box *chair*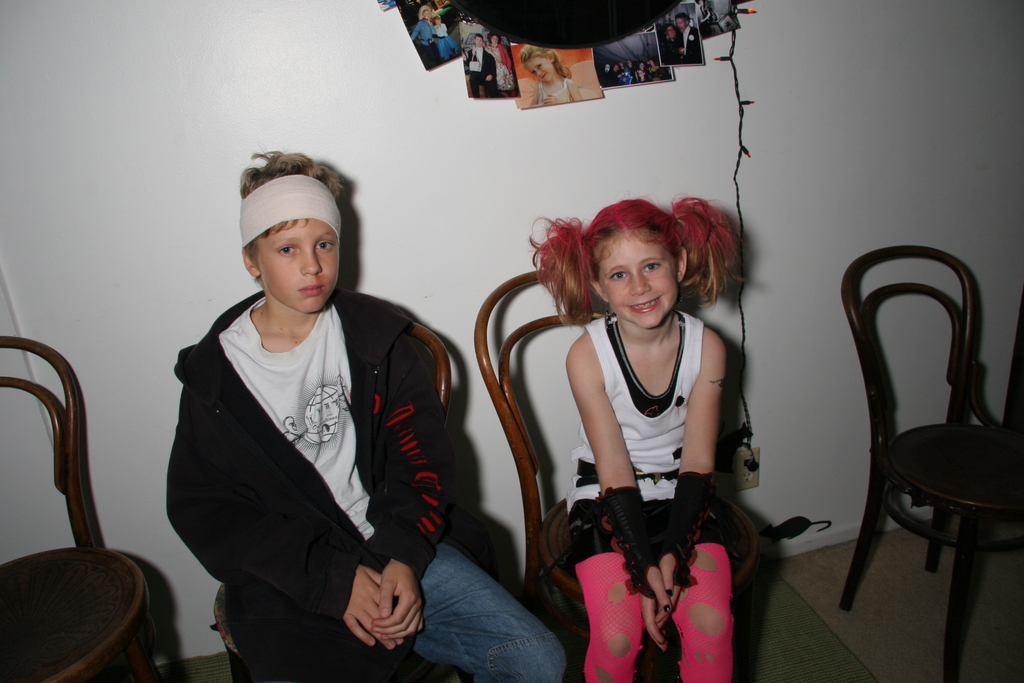
x1=211 y1=300 x2=474 y2=682
